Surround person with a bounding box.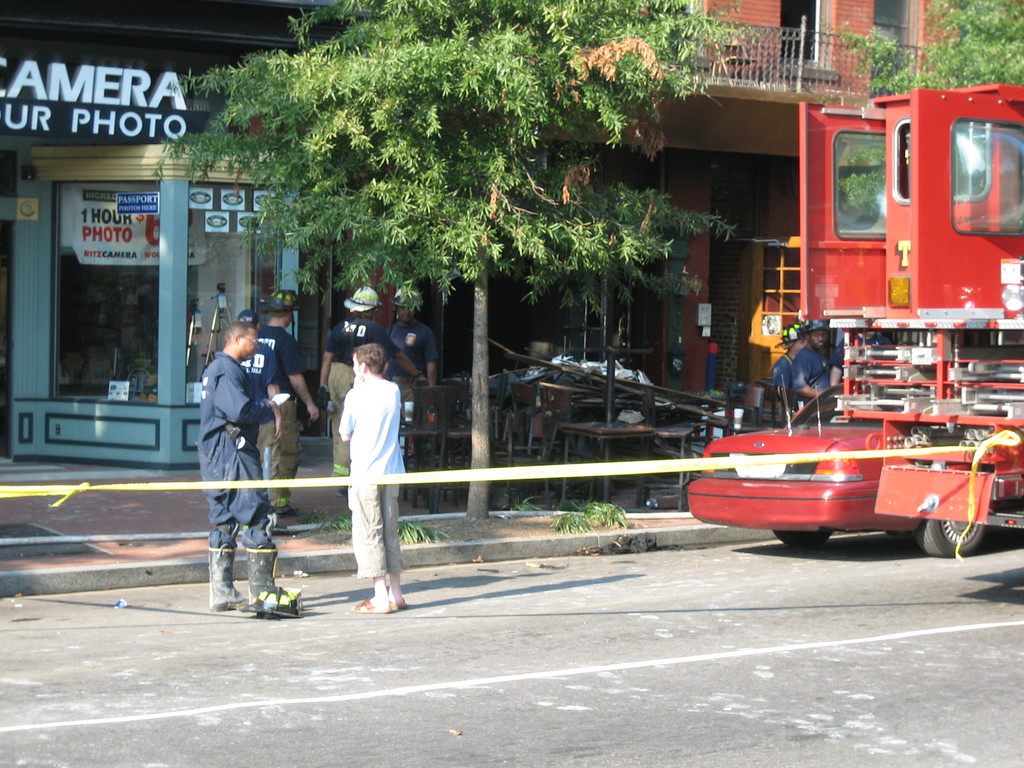
<bbox>790, 319, 829, 415</bbox>.
